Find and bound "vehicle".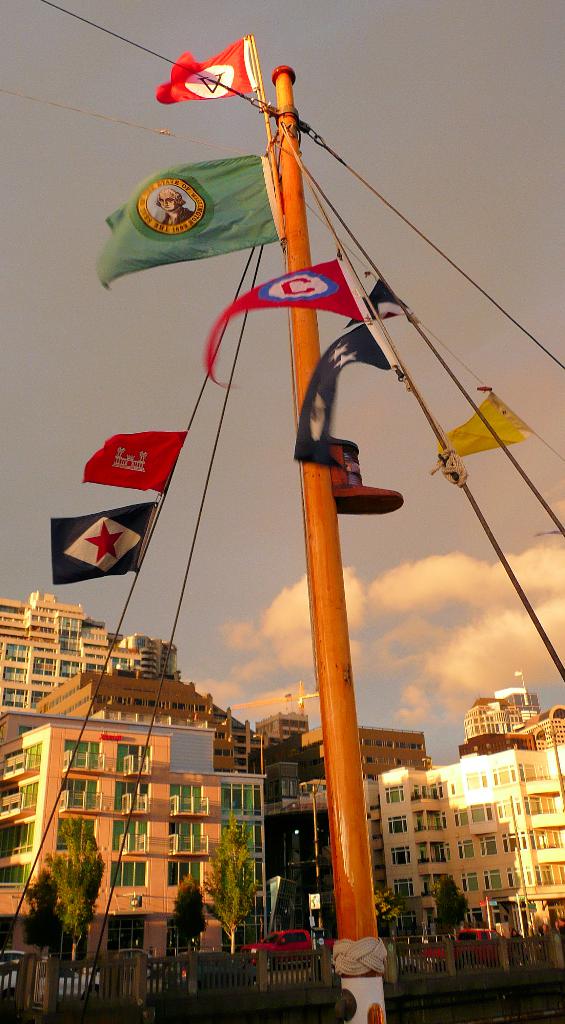
Bound: [x1=149, y1=948, x2=265, y2=988].
